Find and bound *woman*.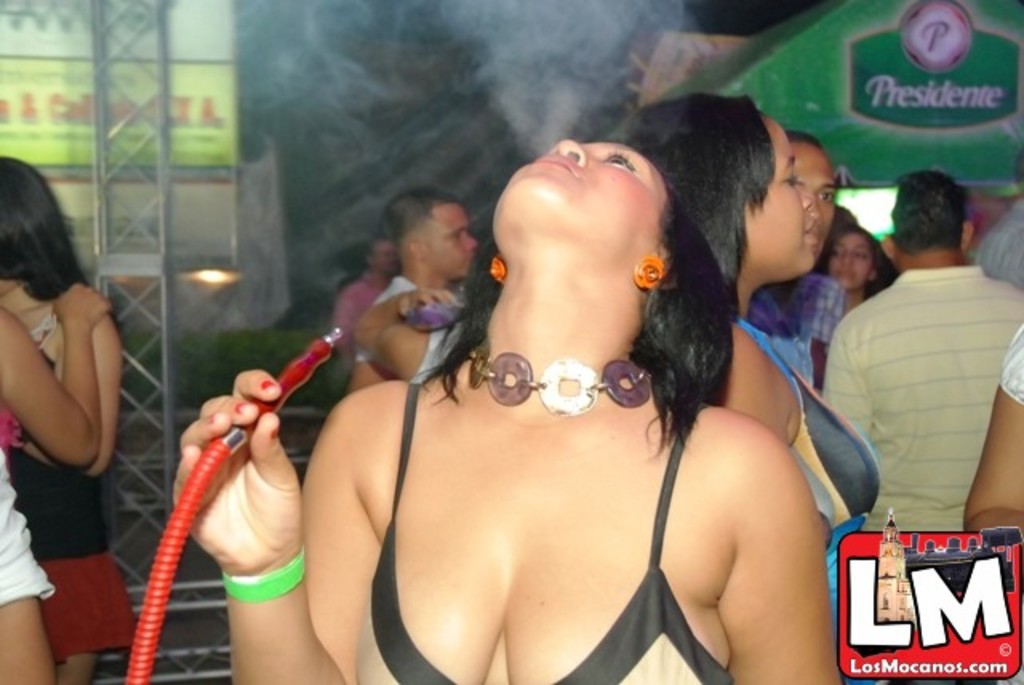
Bound: [left=621, top=86, right=882, bottom=650].
